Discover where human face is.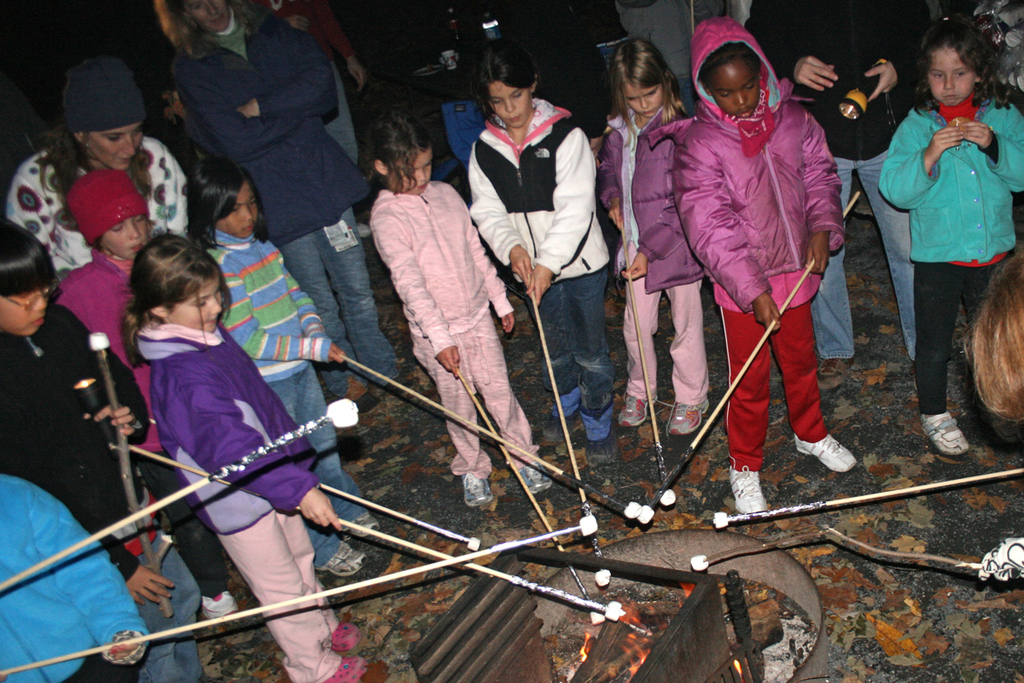
Discovered at 86:123:140:166.
